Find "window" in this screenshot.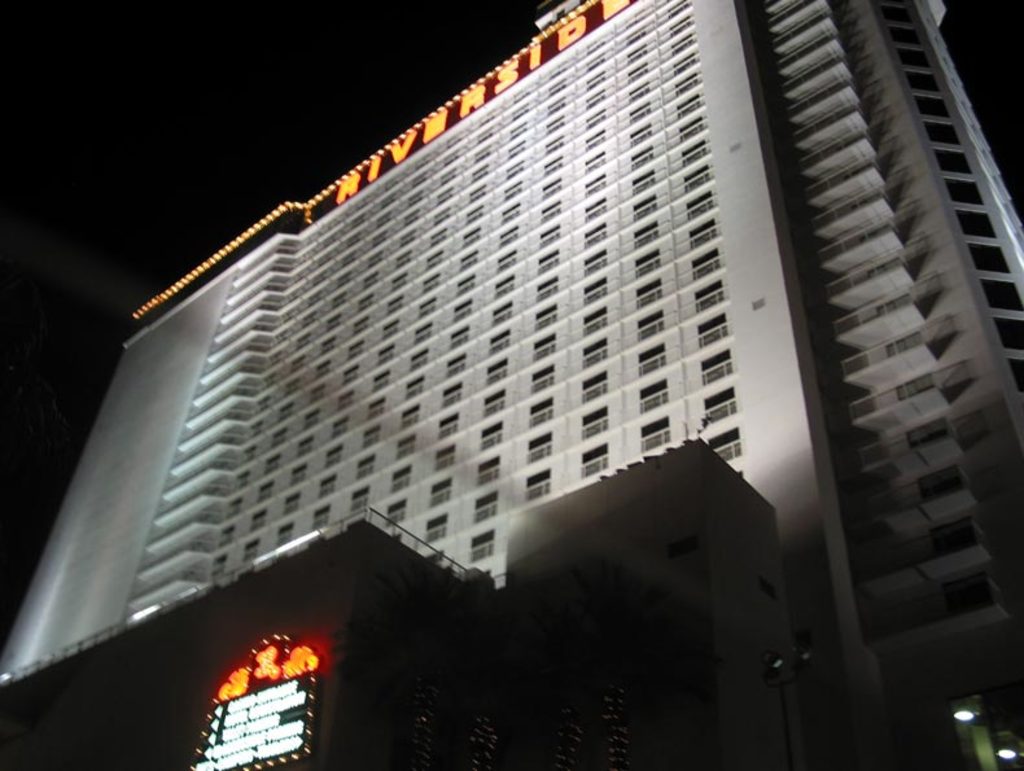
The bounding box for "window" is (left=526, top=470, right=548, bottom=501).
